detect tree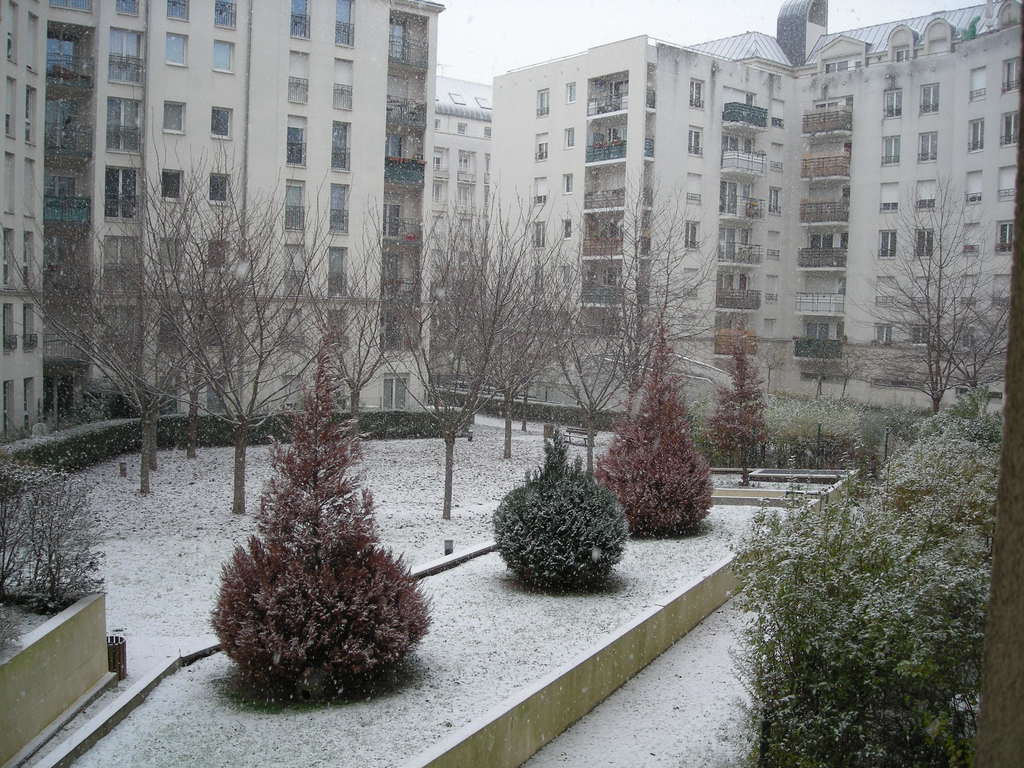
{"left": 870, "top": 285, "right": 1014, "bottom": 404}
